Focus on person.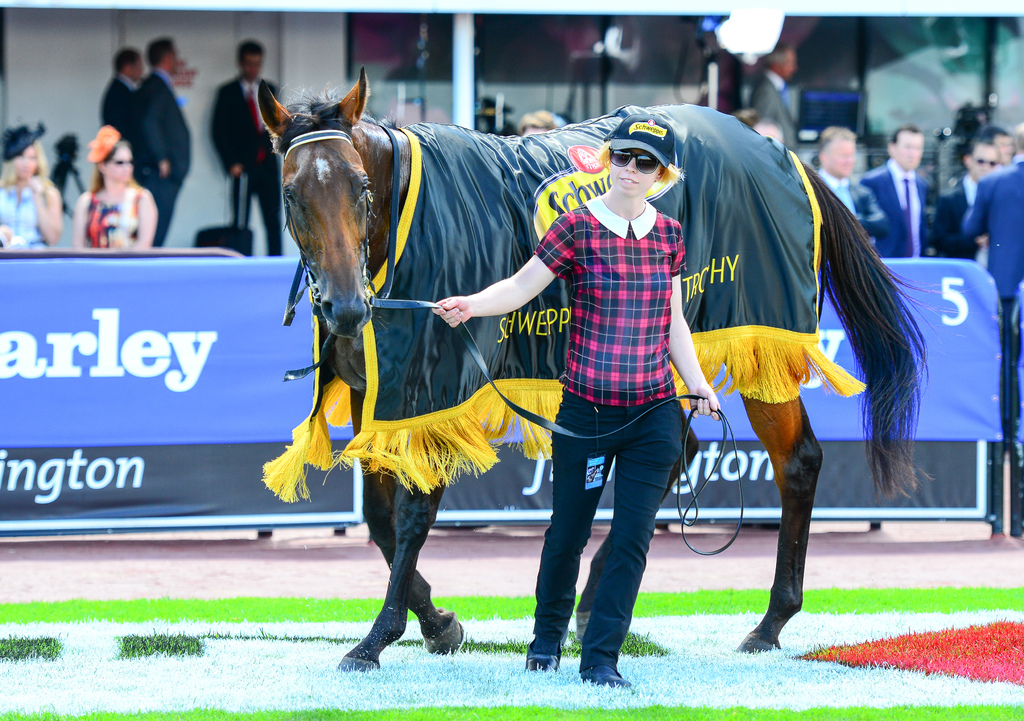
Focused at x1=74, y1=124, x2=153, y2=250.
